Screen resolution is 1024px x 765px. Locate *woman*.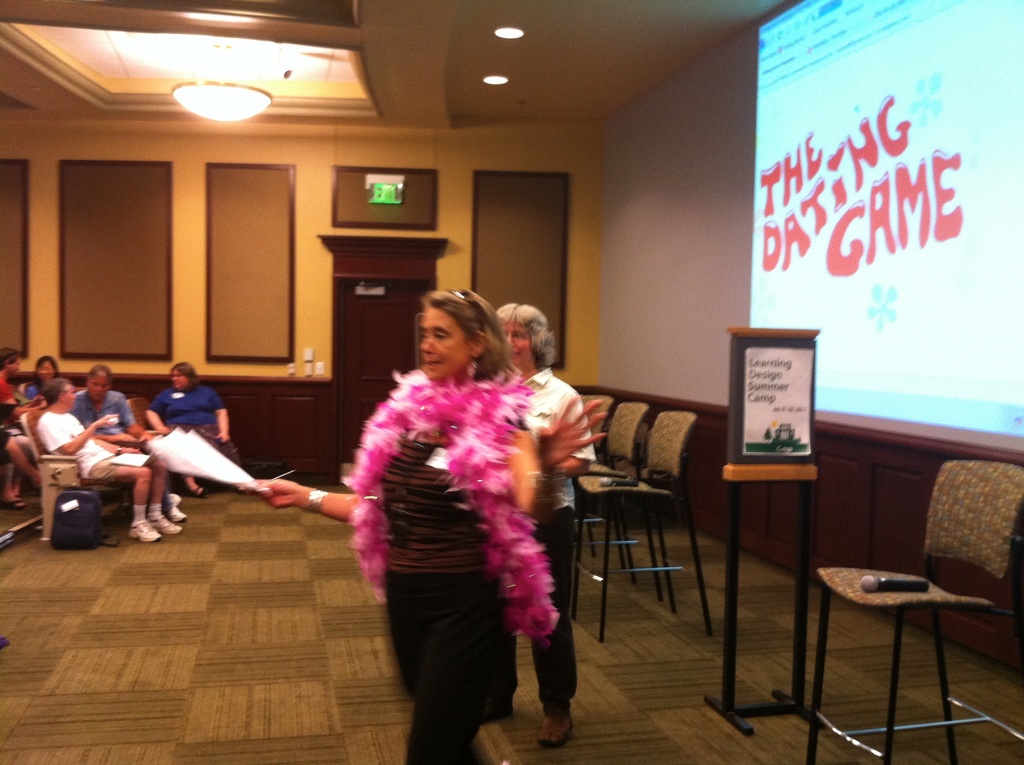
rect(26, 356, 59, 395).
